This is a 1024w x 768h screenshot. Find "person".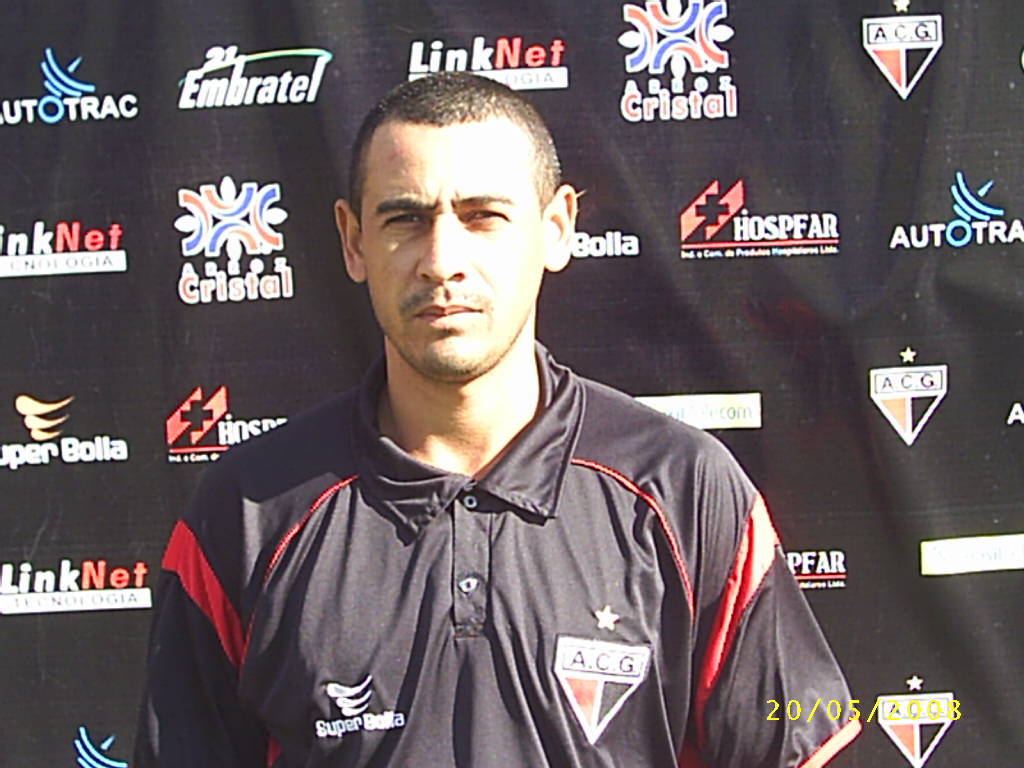
Bounding box: Rect(128, 67, 868, 767).
